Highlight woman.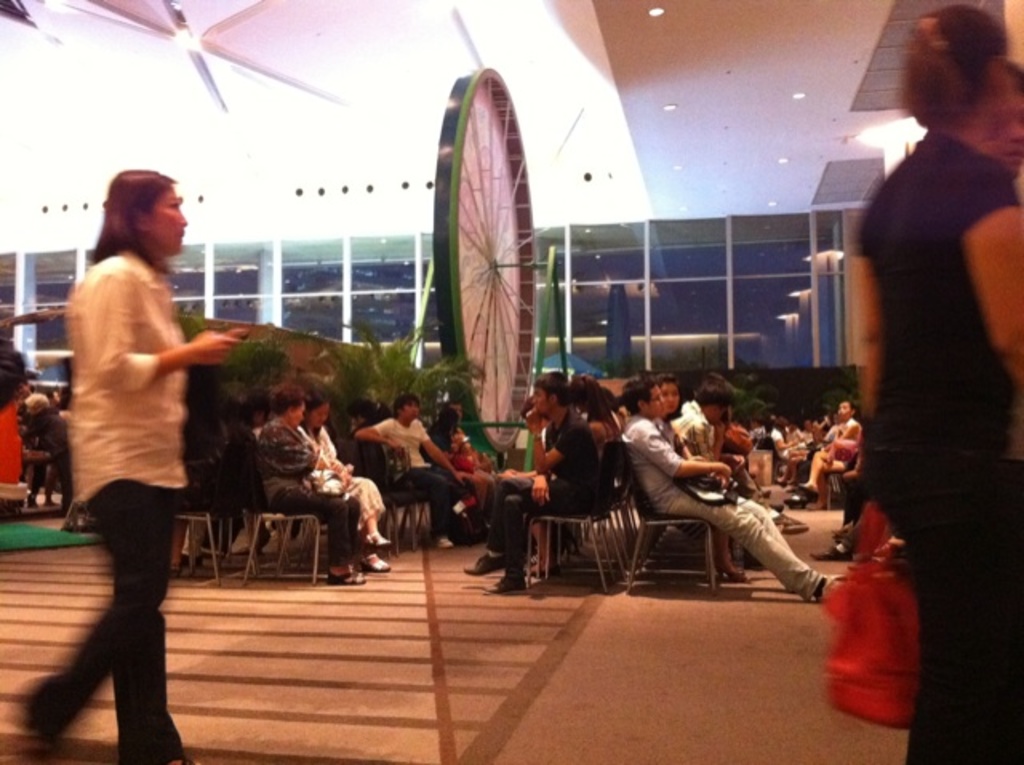
Highlighted region: [left=294, top=392, right=392, bottom=571].
